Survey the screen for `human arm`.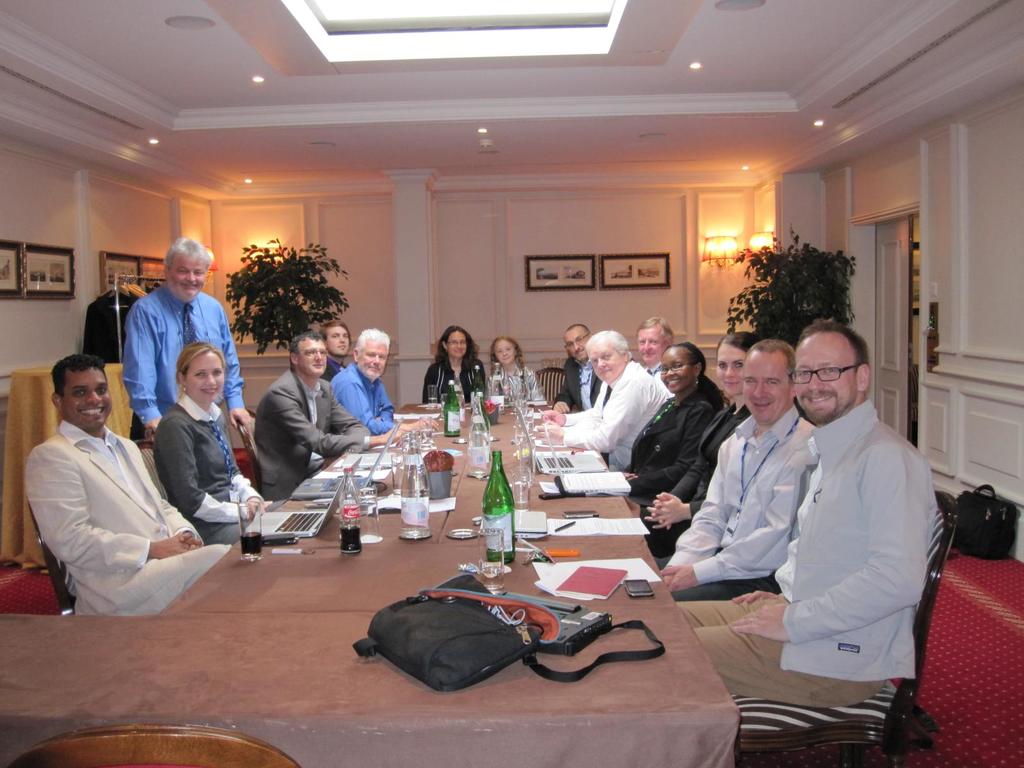
Survey found: Rect(120, 305, 166, 438).
